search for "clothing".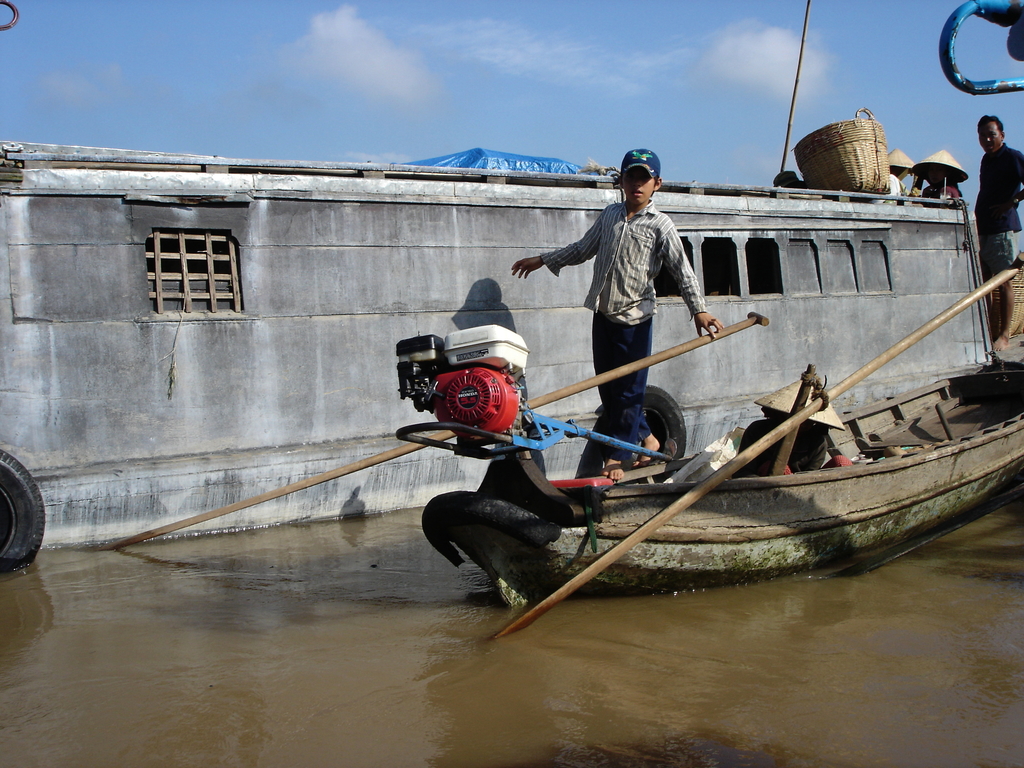
Found at 974 138 1023 280.
